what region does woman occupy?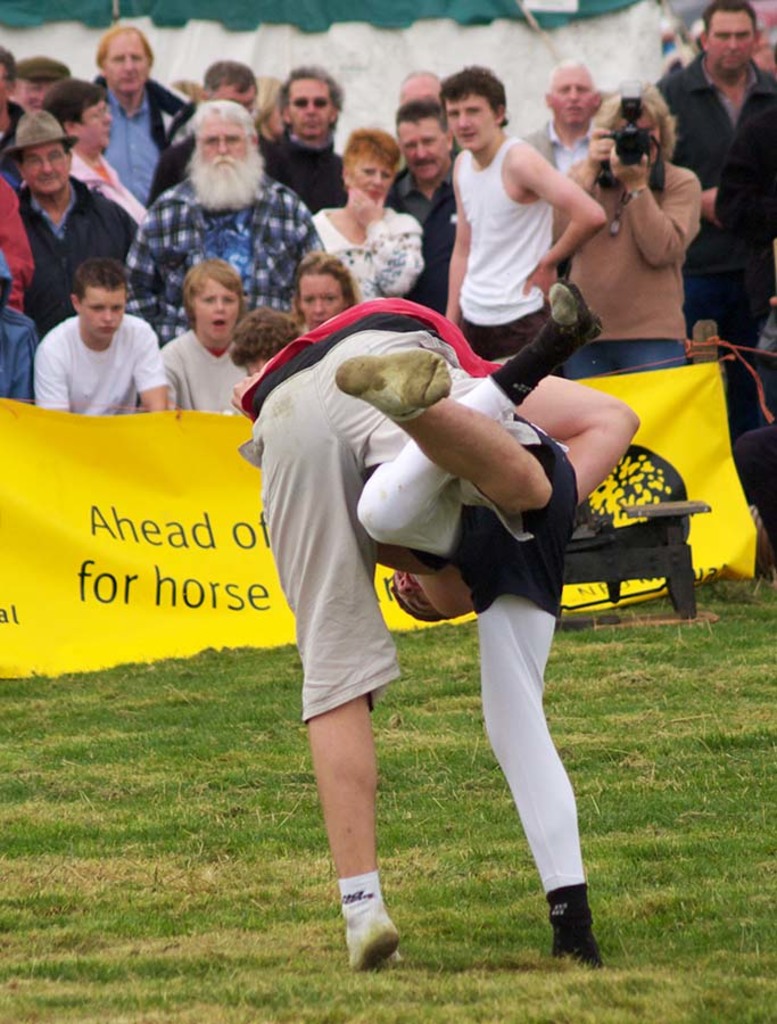
286, 254, 361, 329.
